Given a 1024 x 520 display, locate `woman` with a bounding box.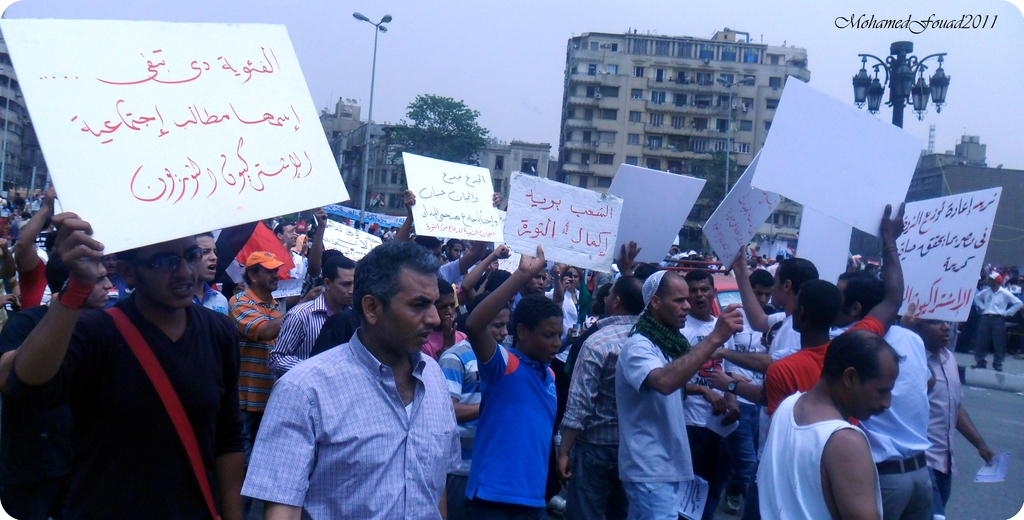
Located: rect(564, 281, 620, 349).
